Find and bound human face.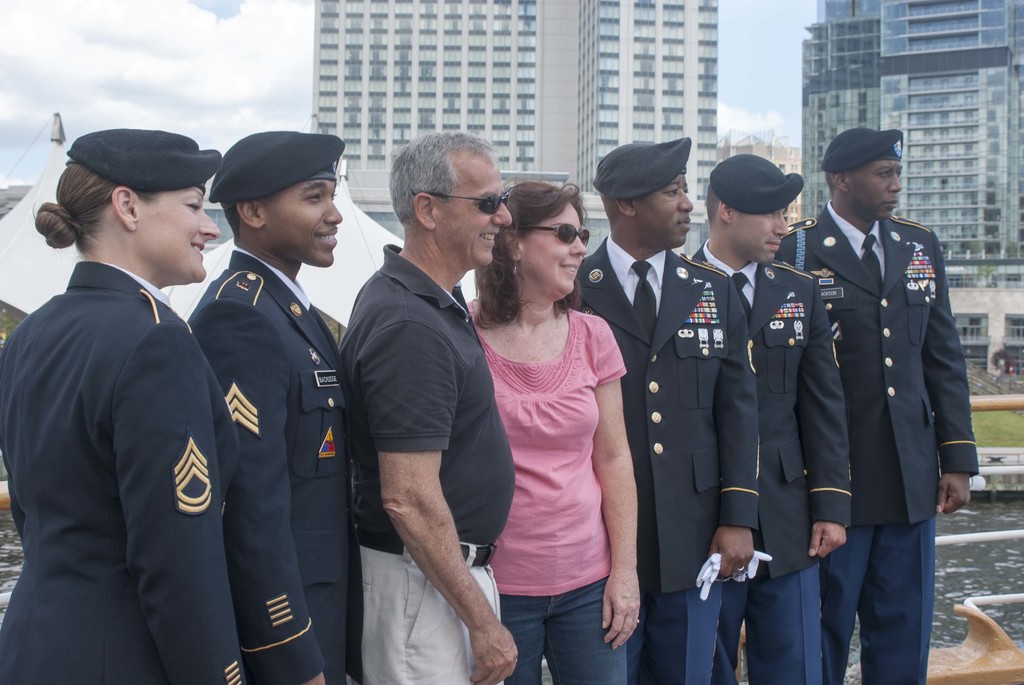
Bound: box(140, 188, 222, 285).
